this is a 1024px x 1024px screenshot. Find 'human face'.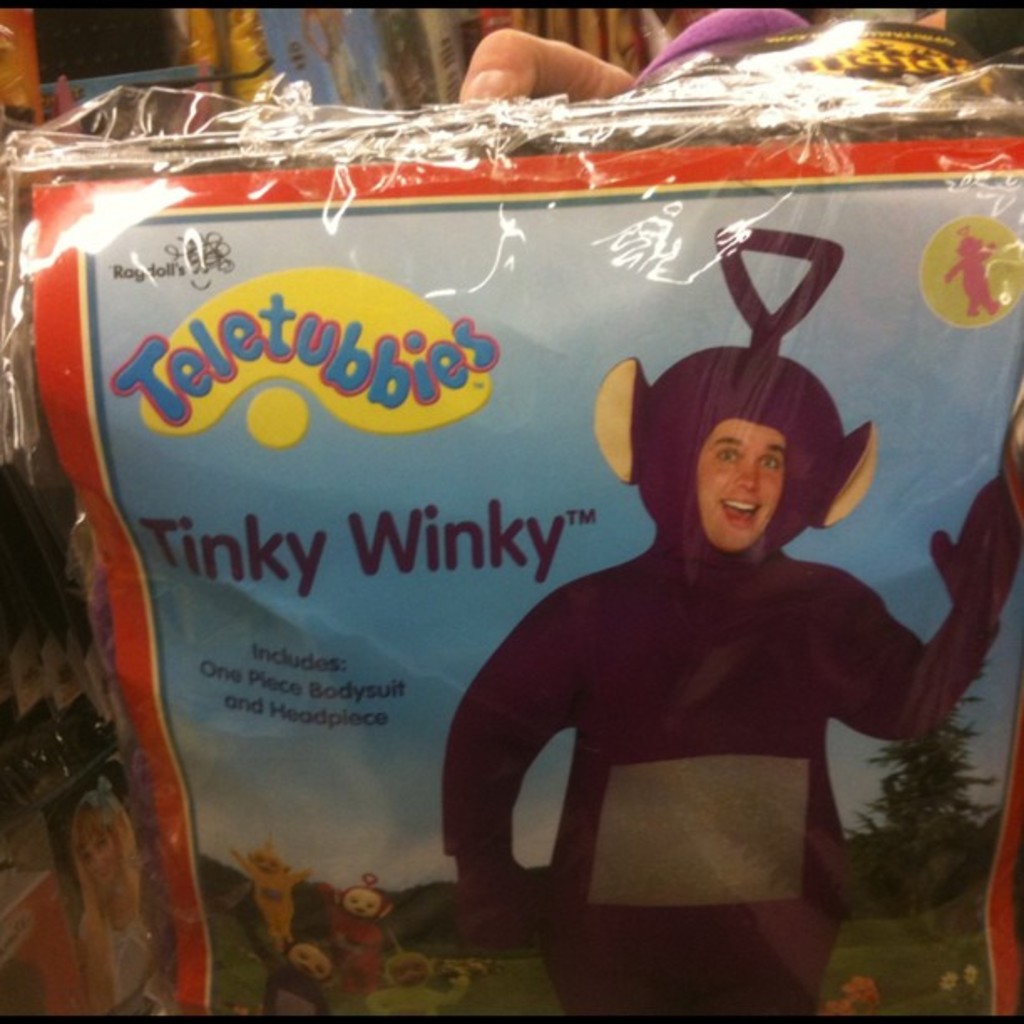
Bounding box: (left=696, top=420, right=783, bottom=554).
